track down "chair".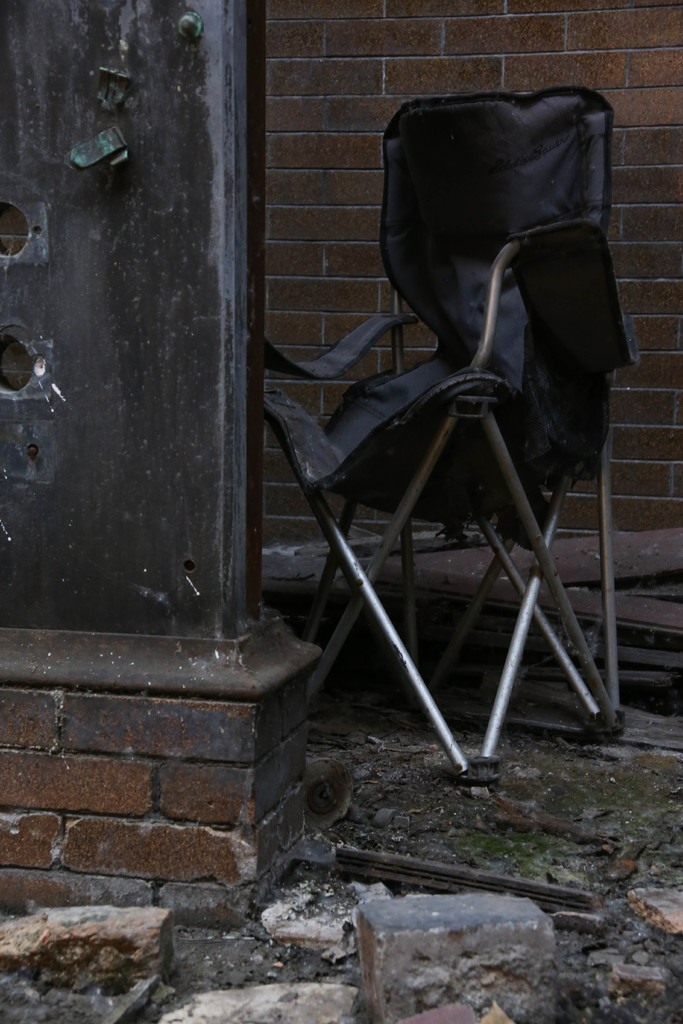
Tracked to 261 81 651 801.
